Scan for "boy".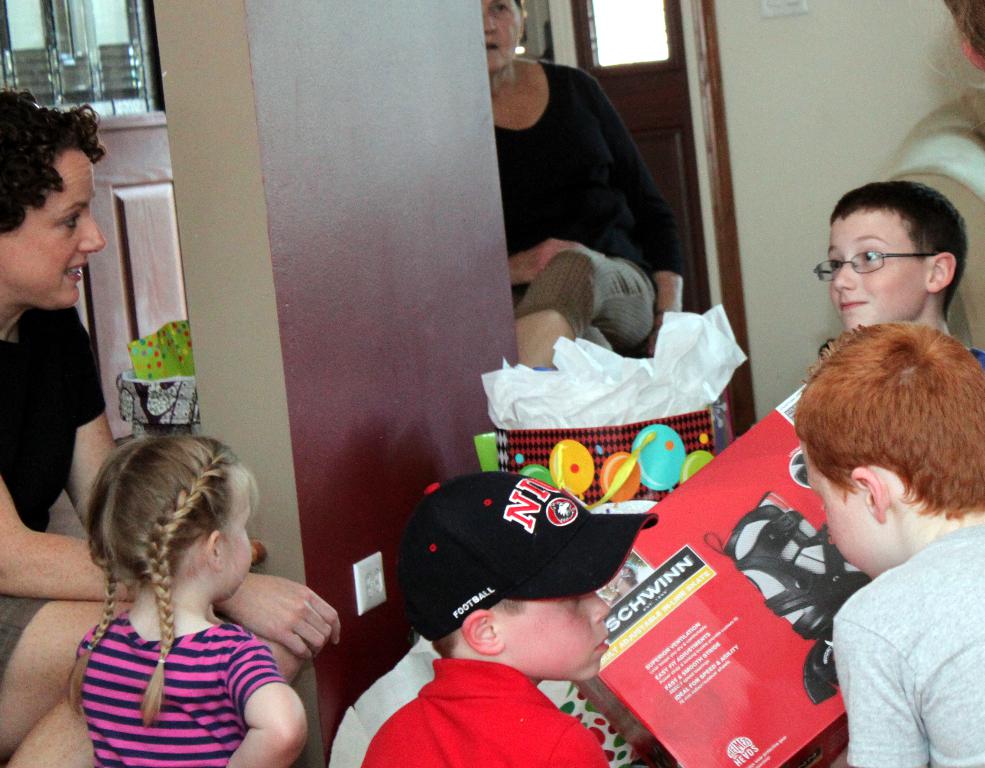
Scan result: 792/319/984/767.
